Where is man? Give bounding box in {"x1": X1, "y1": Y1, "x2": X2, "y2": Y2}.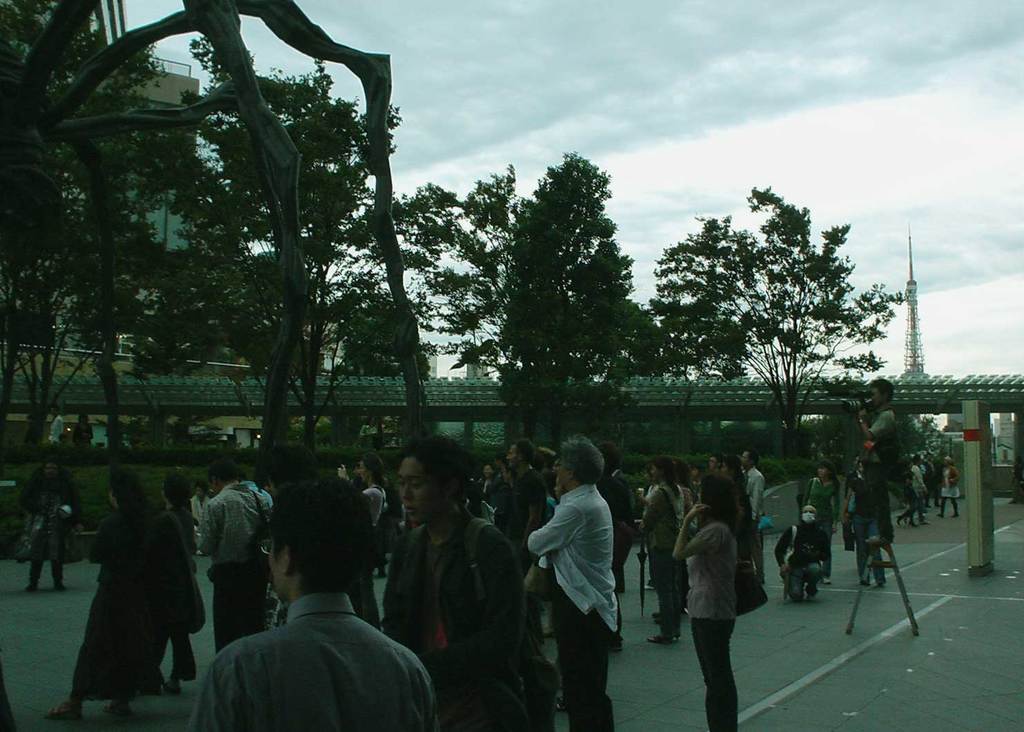
{"x1": 775, "y1": 504, "x2": 831, "y2": 599}.
